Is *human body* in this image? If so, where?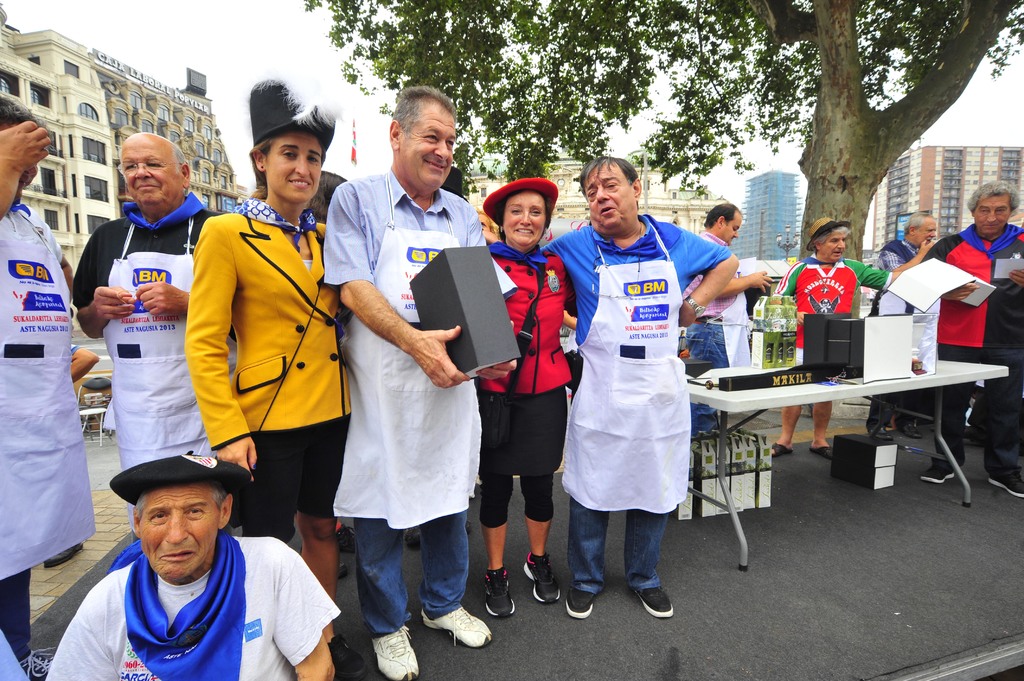
Yes, at <bbox>538, 148, 742, 622</bbox>.
